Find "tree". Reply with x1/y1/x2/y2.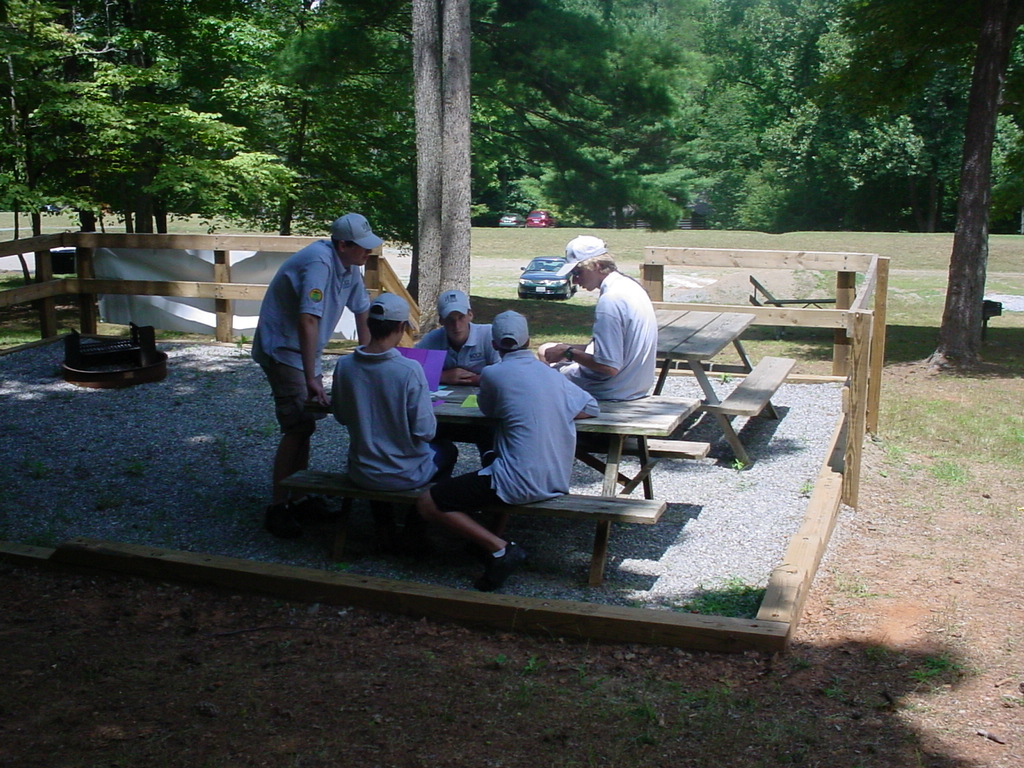
406/0/476/348.
